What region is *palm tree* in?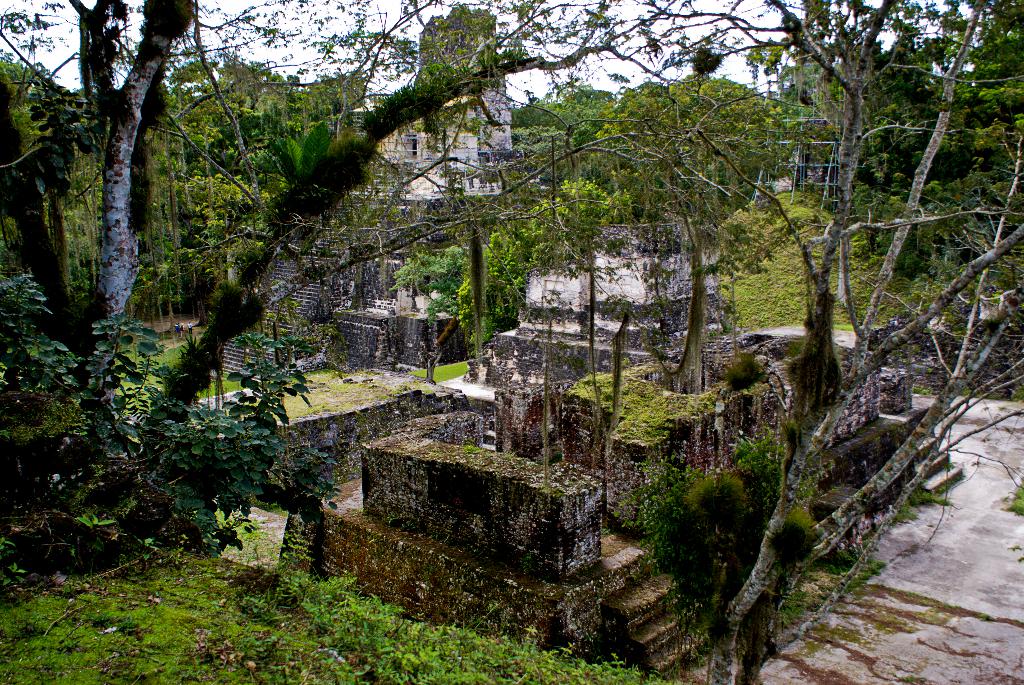
x1=268, y1=128, x2=334, y2=191.
